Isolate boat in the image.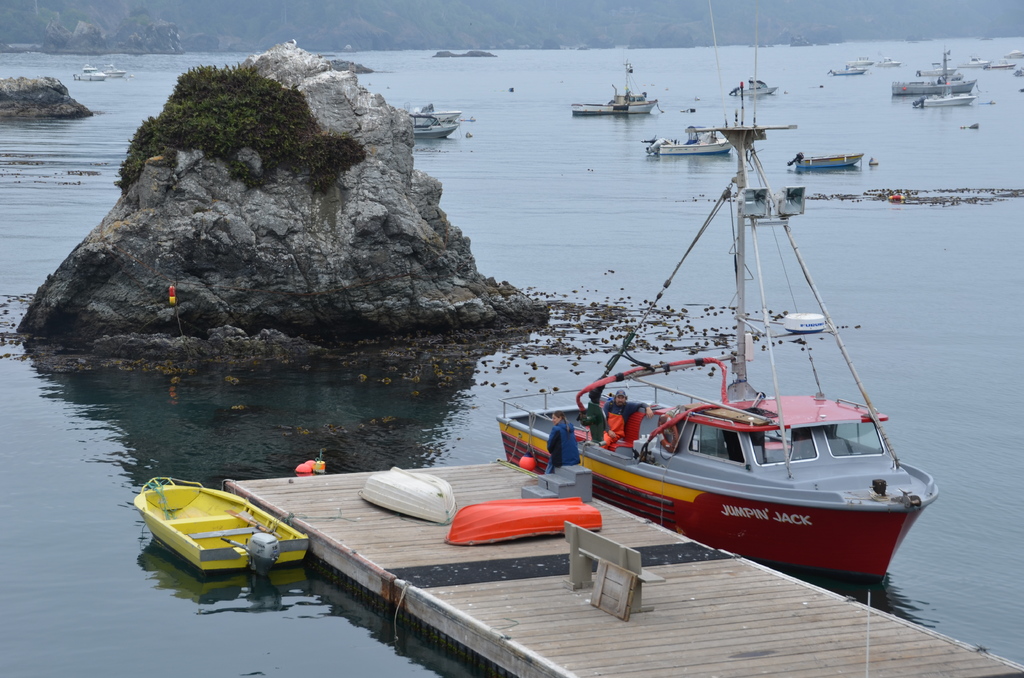
Isolated region: locate(132, 464, 310, 592).
